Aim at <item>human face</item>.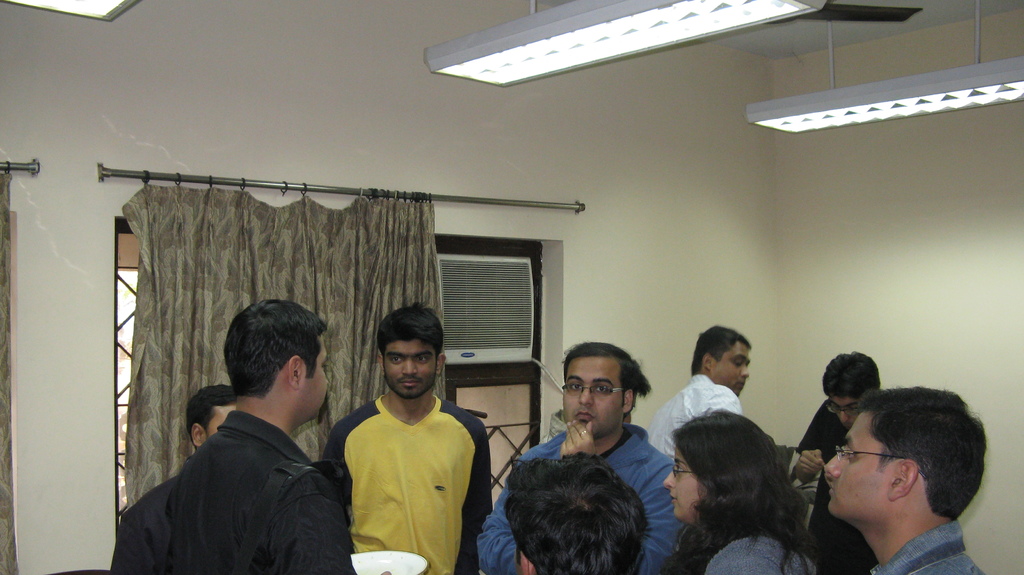
Aimed at [829, 391, 859, 429].
